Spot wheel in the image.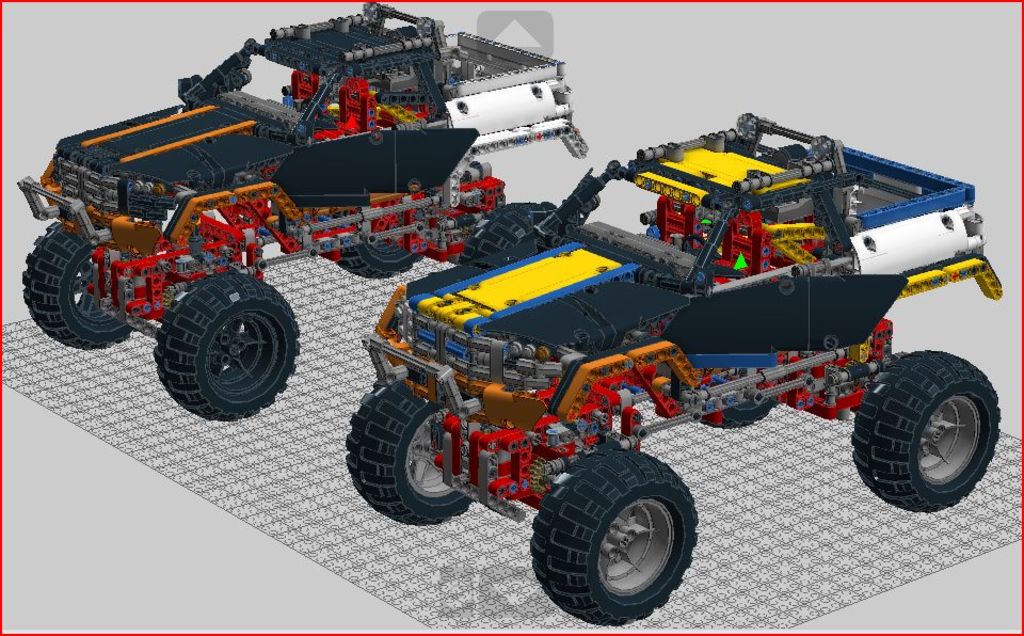
wheel found at (343,379,471,528).
